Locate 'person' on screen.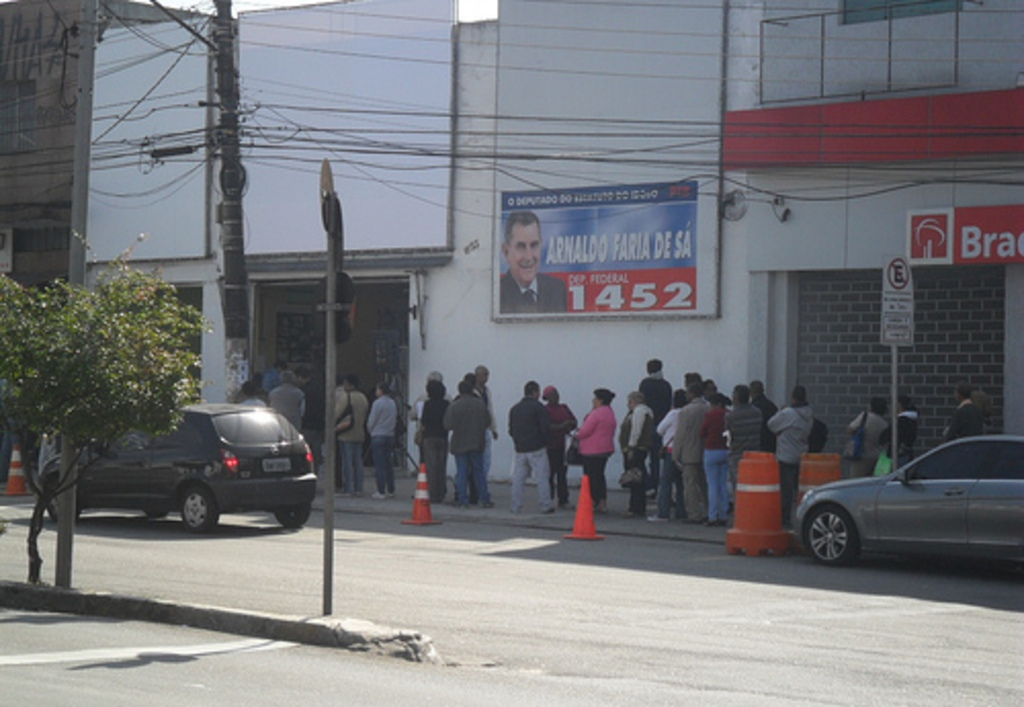
On screen at crop(700, 396, 725, 512).
